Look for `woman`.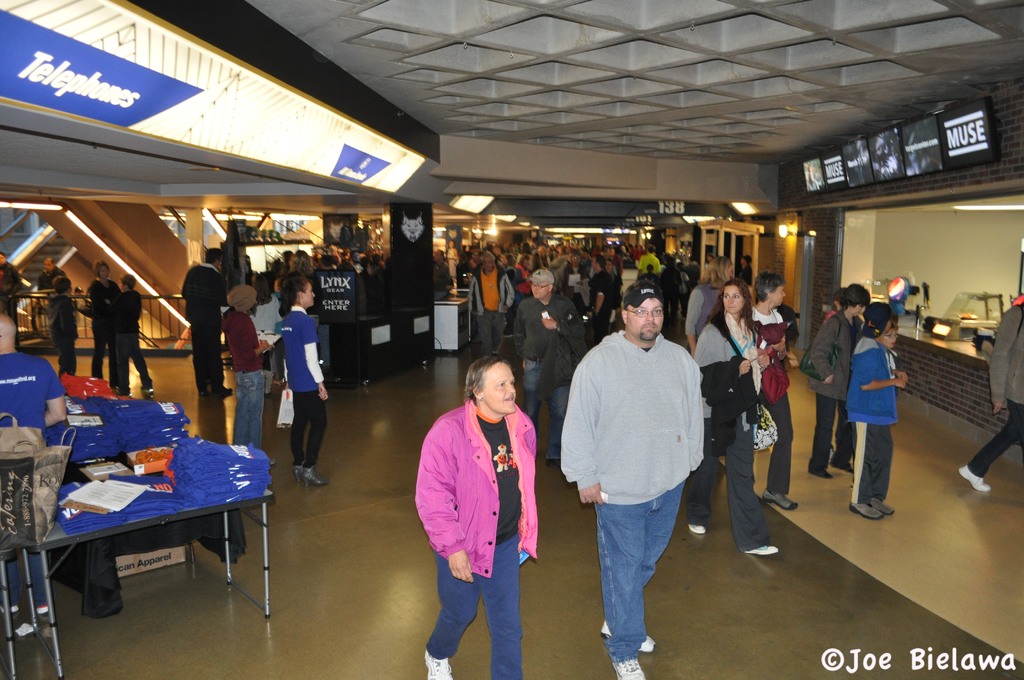
Found: 710/273/792/579.
